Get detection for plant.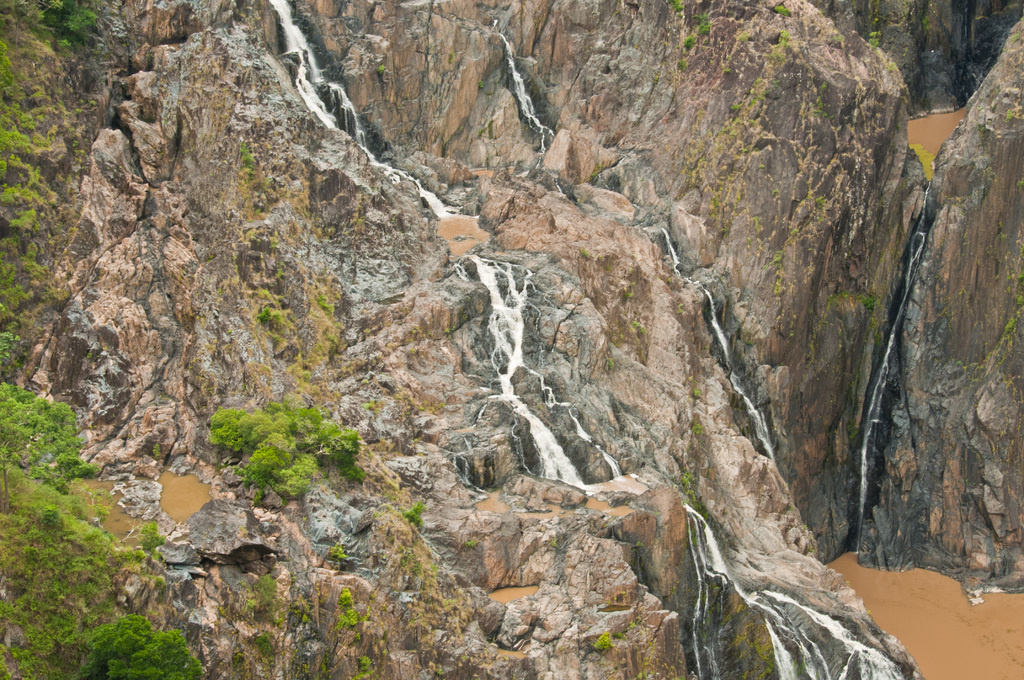
Detection: <region>606, 355, 615, 372</region>.
